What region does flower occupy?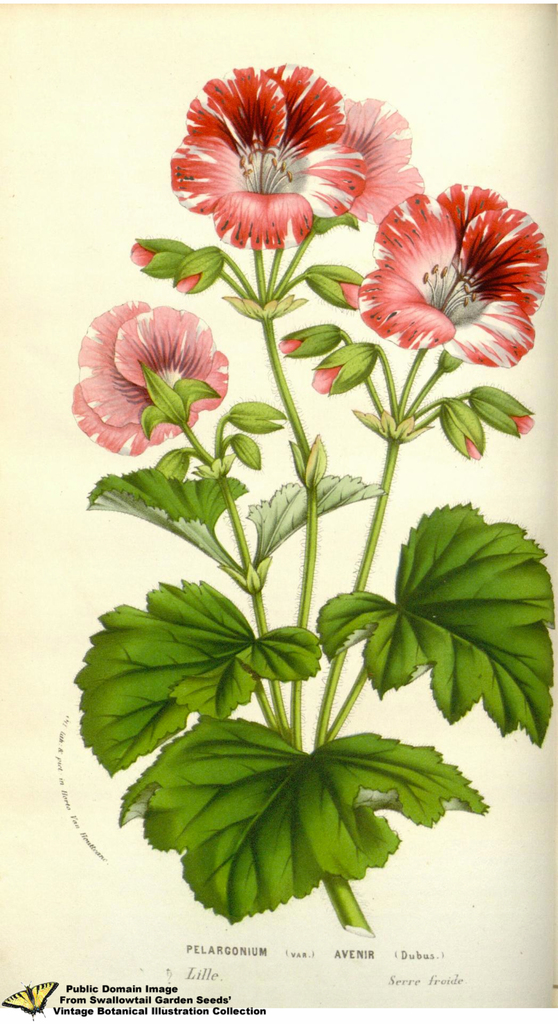
310:340:394:390.
